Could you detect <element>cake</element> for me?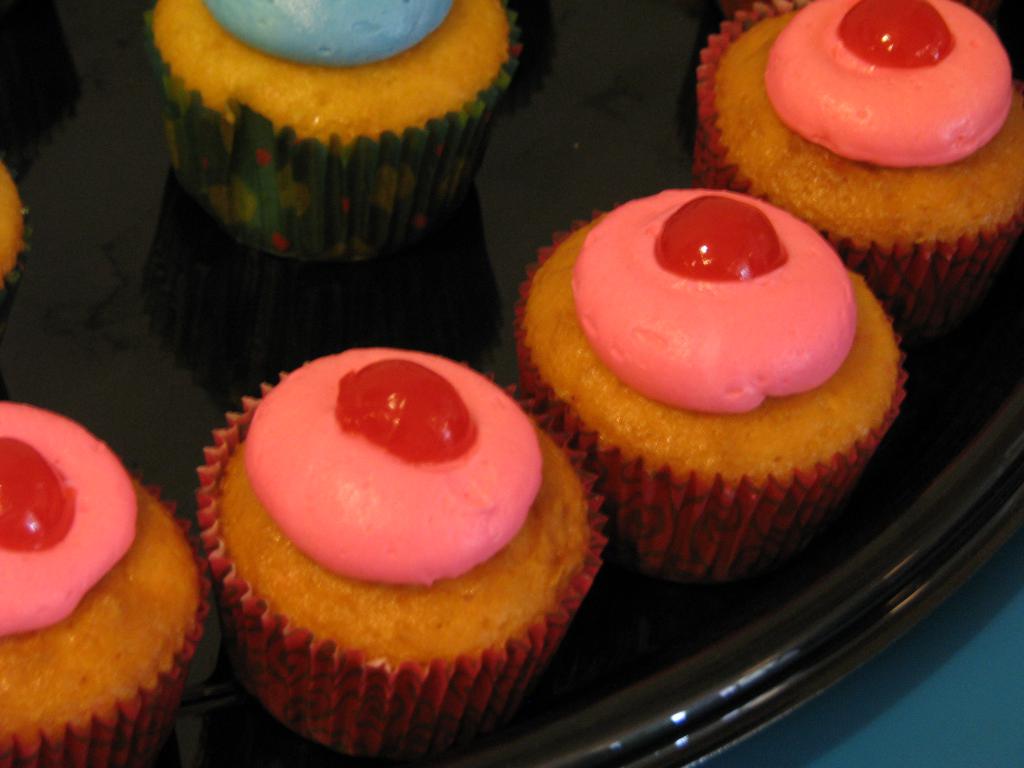
Detection result: bbox=[521, 184, 908, 583].
